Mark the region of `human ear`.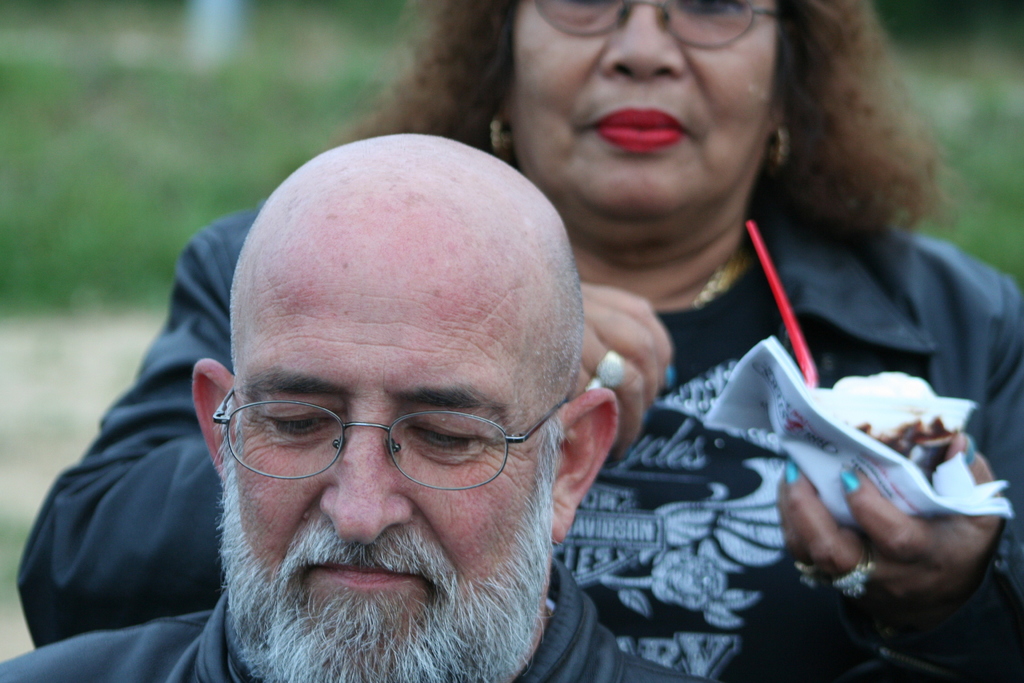
Region: l=189, t=354, r=235, b=483.
